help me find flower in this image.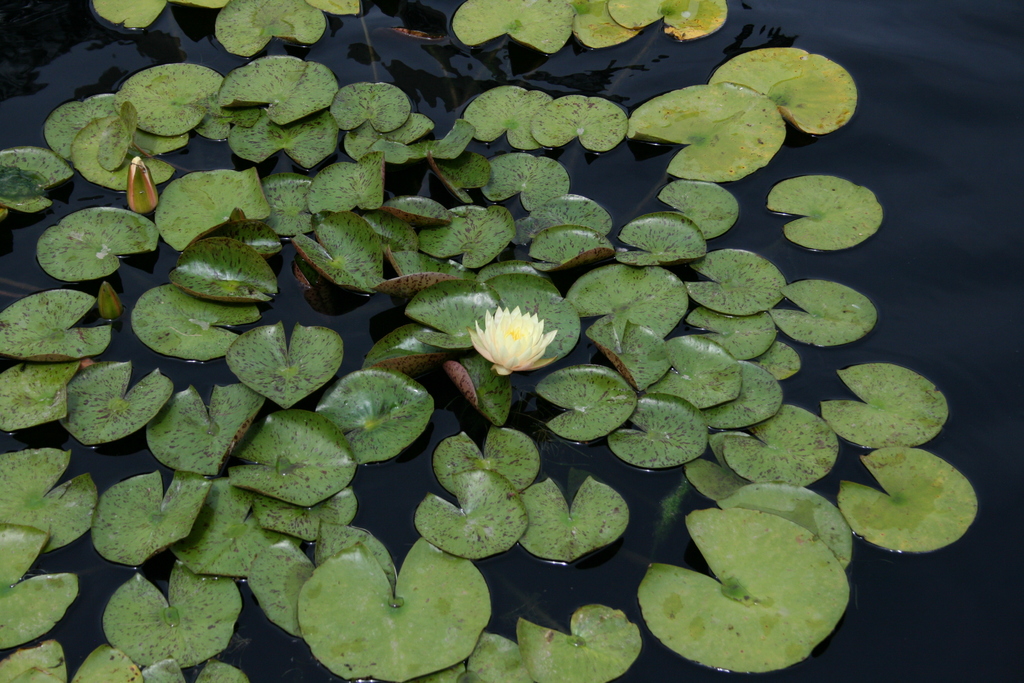
Found it: left=468, top=305, right=561, bottom=374.
